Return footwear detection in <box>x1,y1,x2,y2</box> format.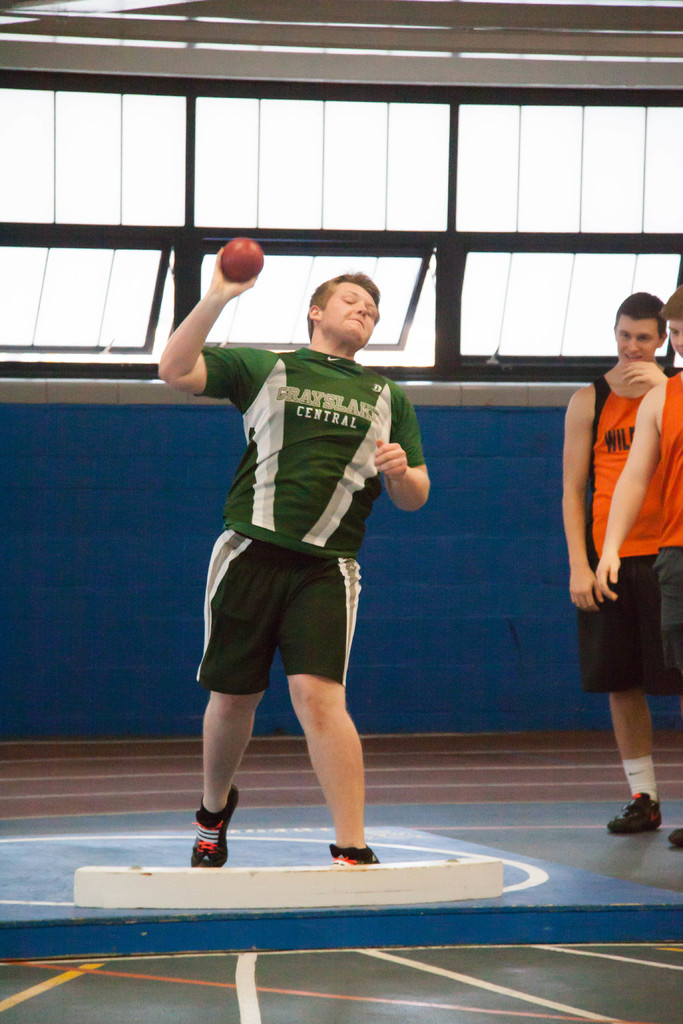
<box>328,839,383,874</box>.
